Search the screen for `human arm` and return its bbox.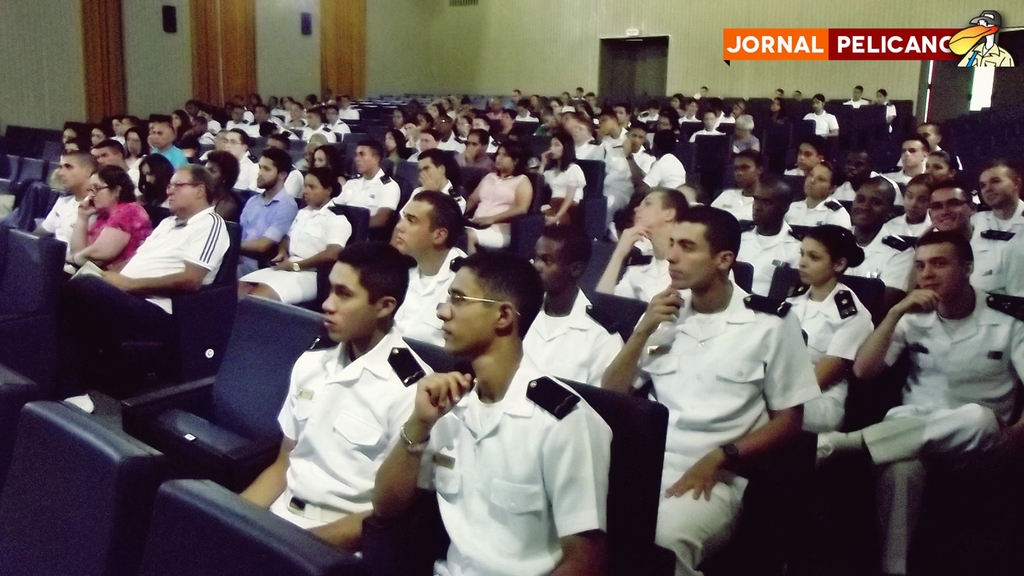
Found: bbox(99, 209, 220, 291).
